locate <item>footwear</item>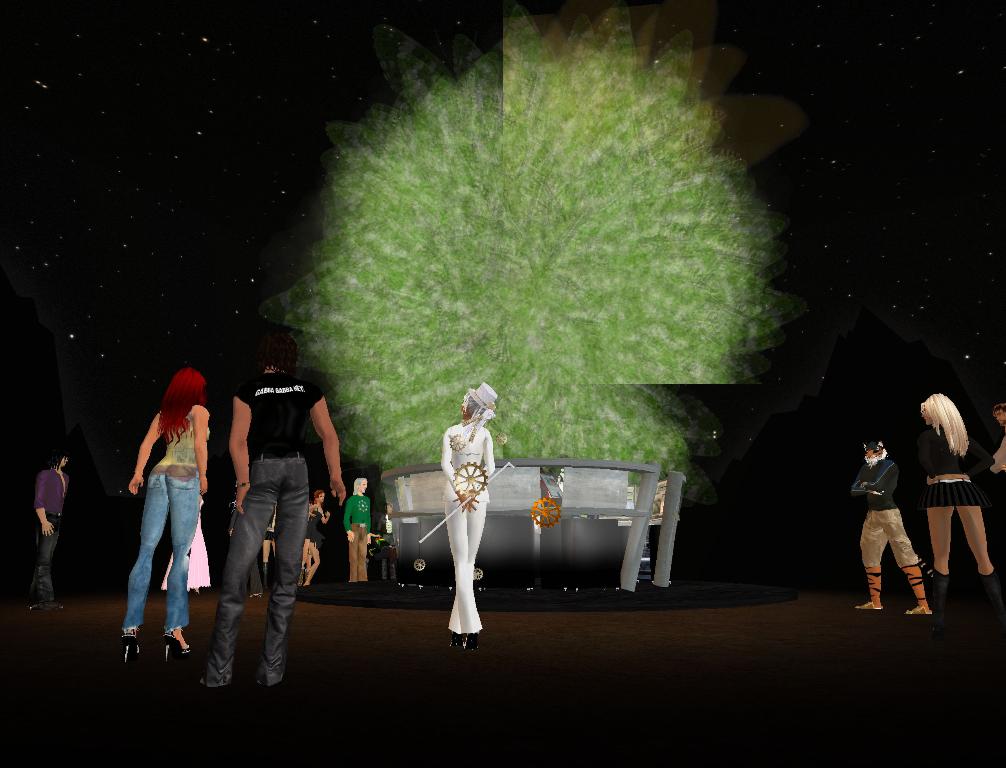
257/559/268/594
